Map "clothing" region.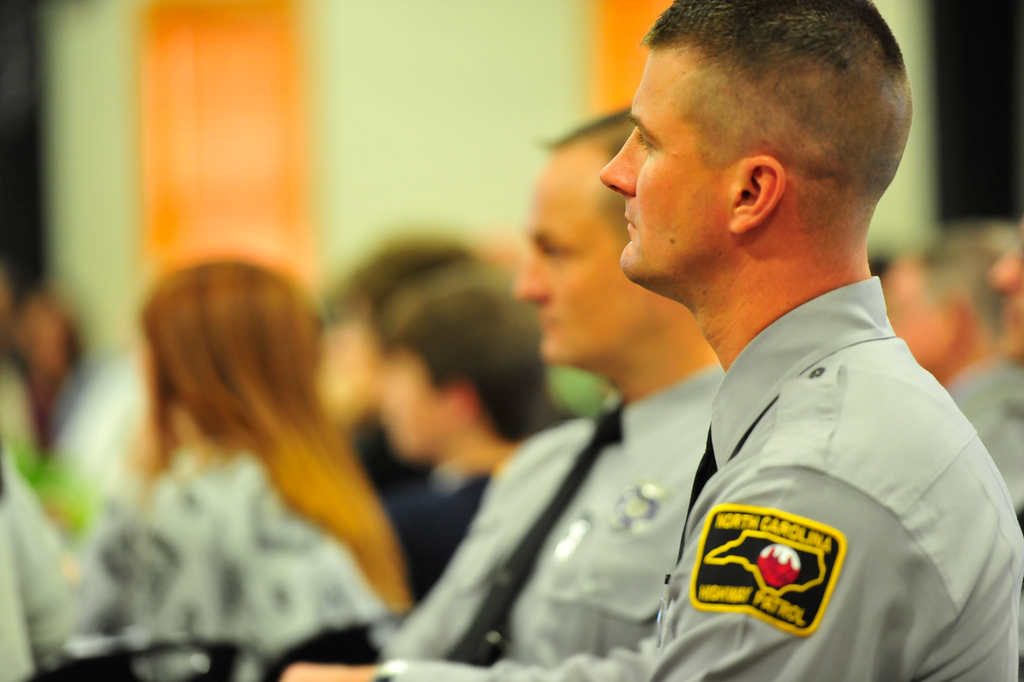
Mapped to [388, 453, 506, 588].
